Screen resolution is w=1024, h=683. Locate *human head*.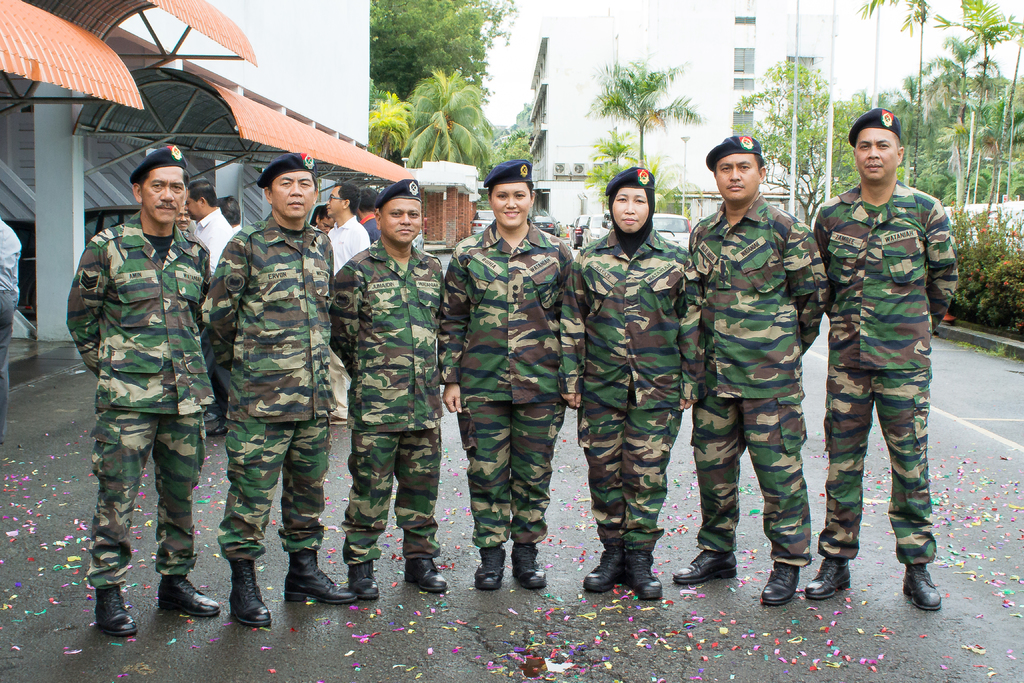
116/142/186/227.
